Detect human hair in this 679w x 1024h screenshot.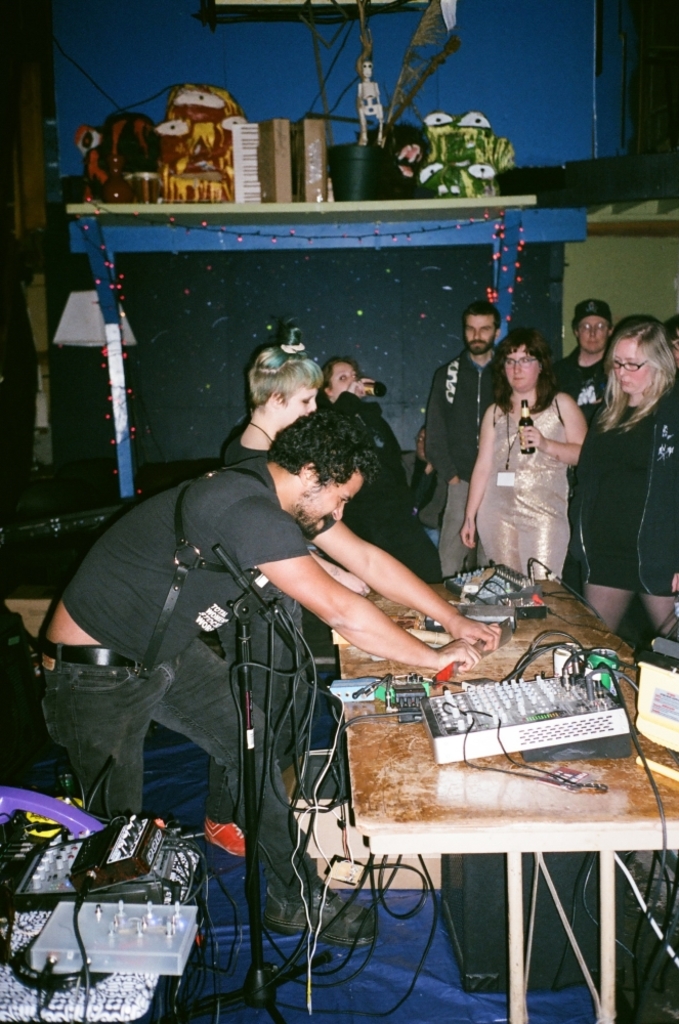
Detection: bbox=(463, 300, 506, 348).
